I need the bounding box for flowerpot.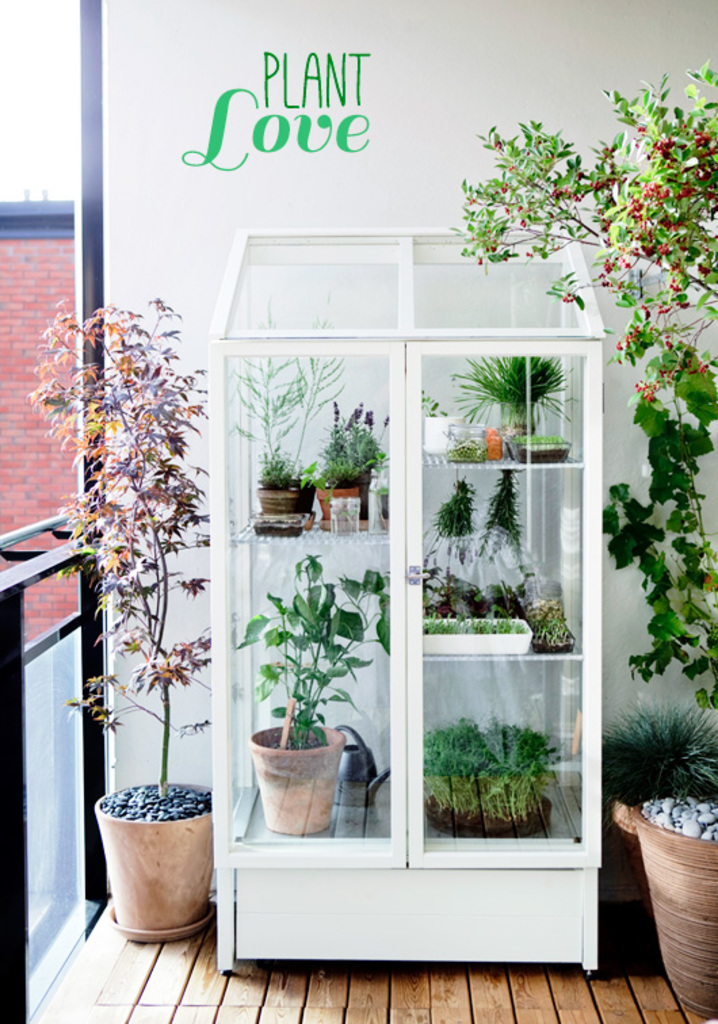
Here it is: 499,414,535,466.
